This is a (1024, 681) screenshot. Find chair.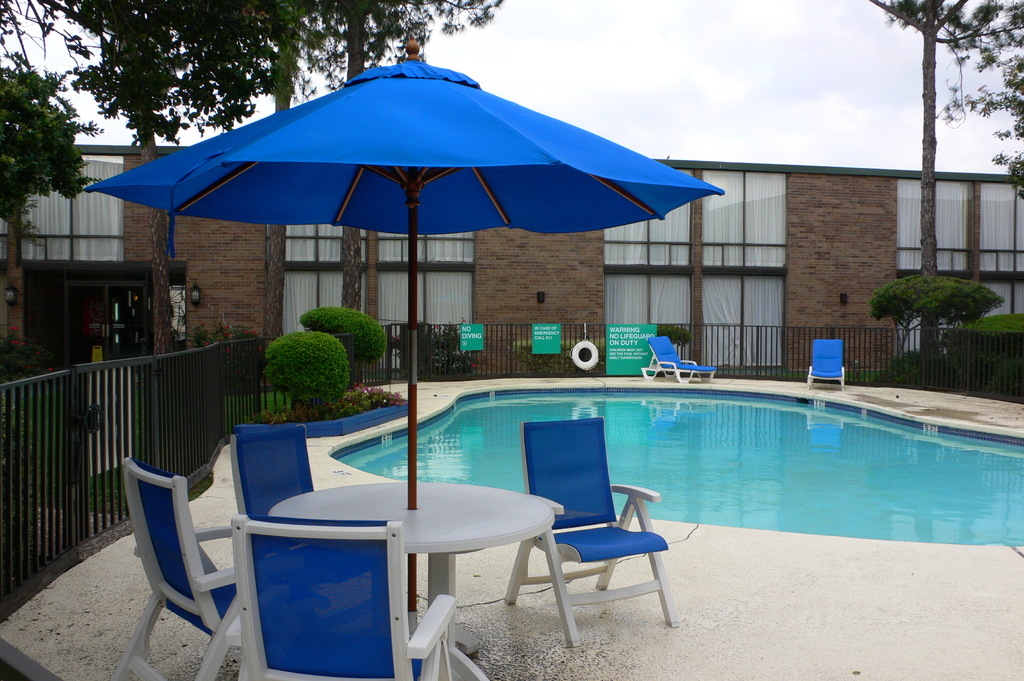
Bounding box: rect(237, 427, 318, 520).
